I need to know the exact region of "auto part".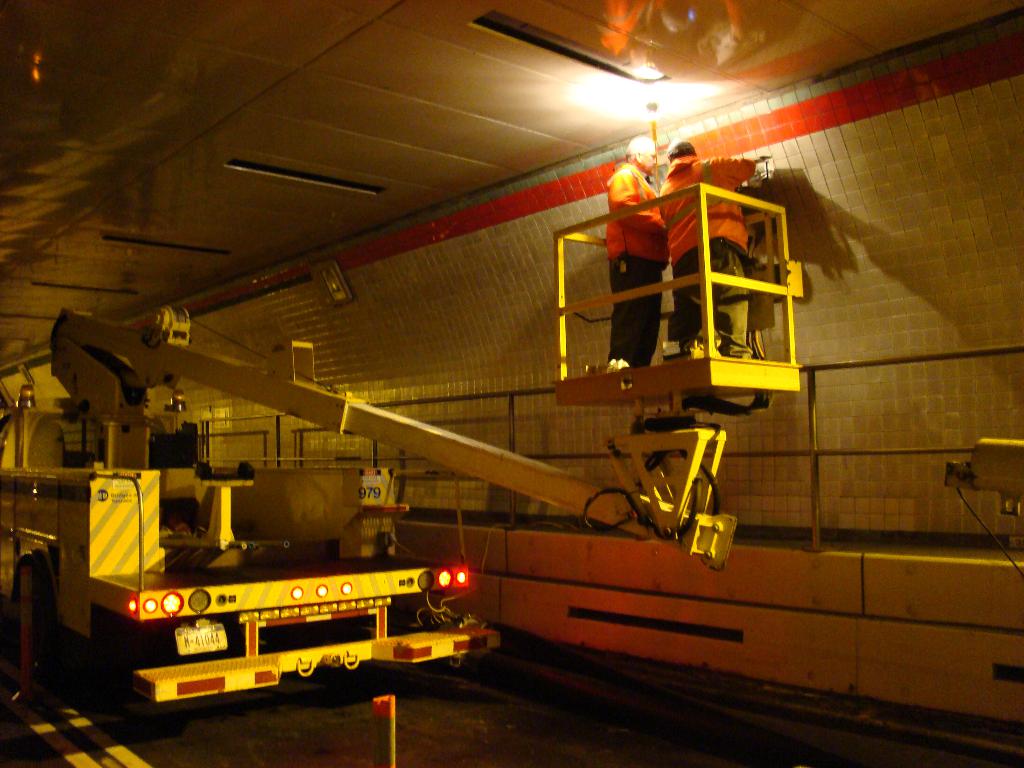
Region: (119,616,499,694).
